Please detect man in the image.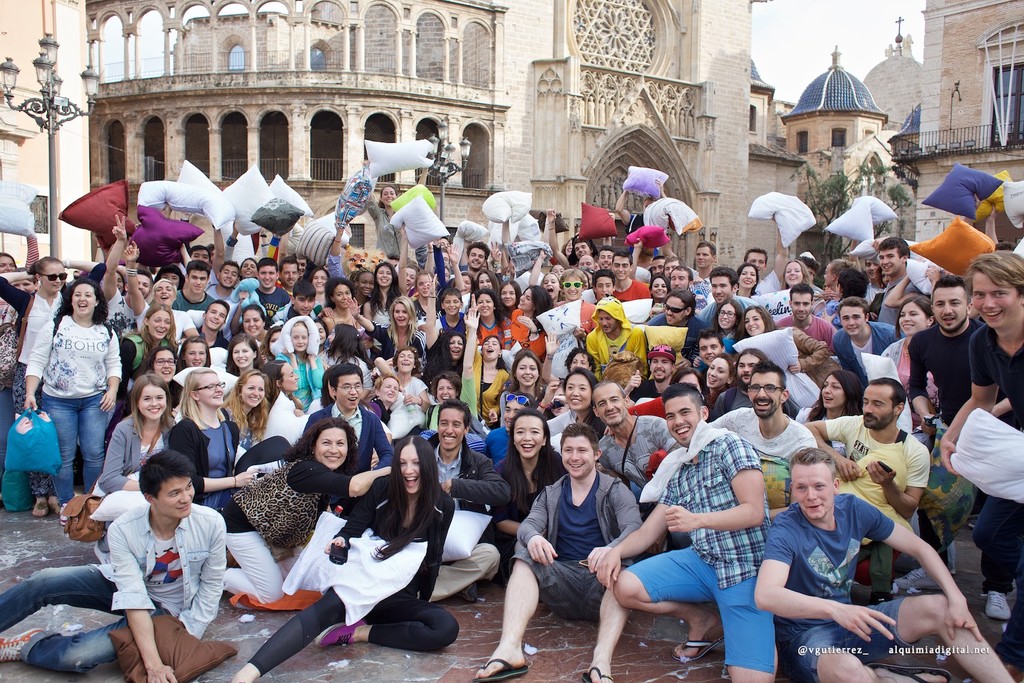
crop(779, 278, 837, 356).
